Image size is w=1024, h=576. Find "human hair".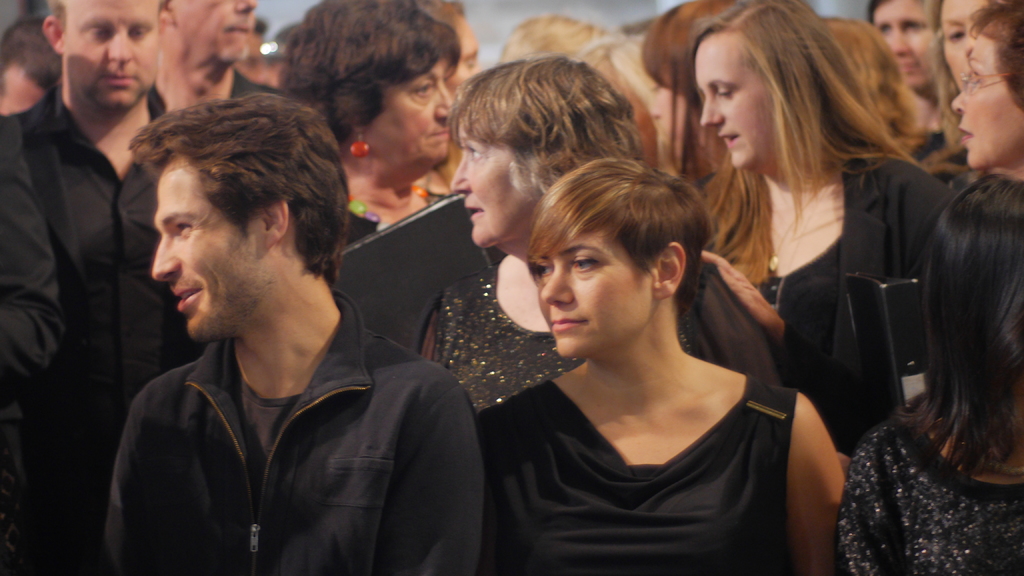
(931,0,951,141).
